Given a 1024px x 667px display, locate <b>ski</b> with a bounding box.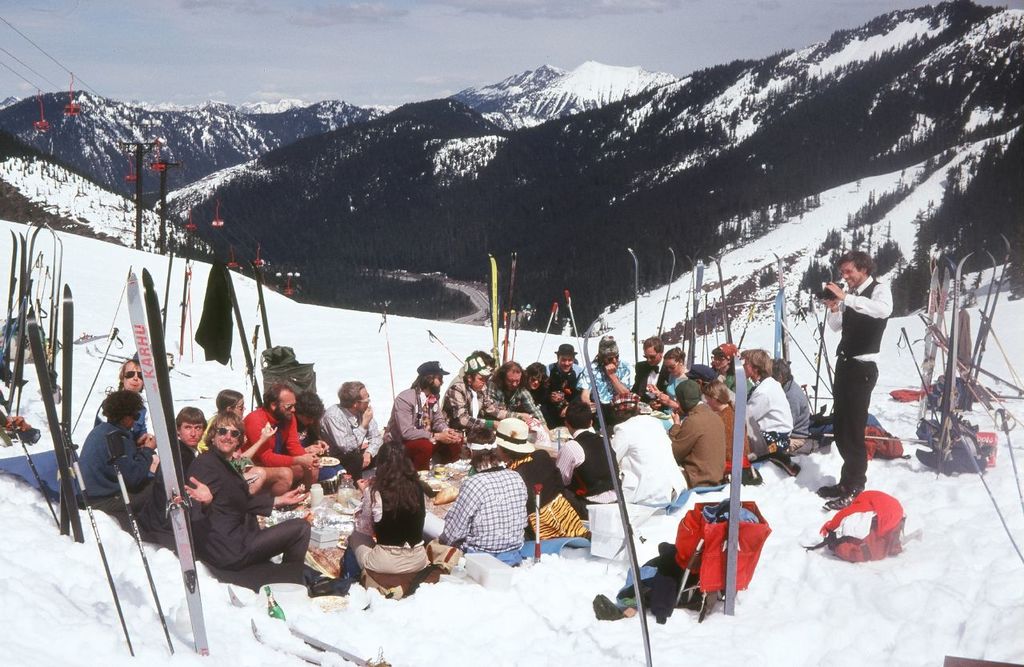
Located: 626,246,641,370.
